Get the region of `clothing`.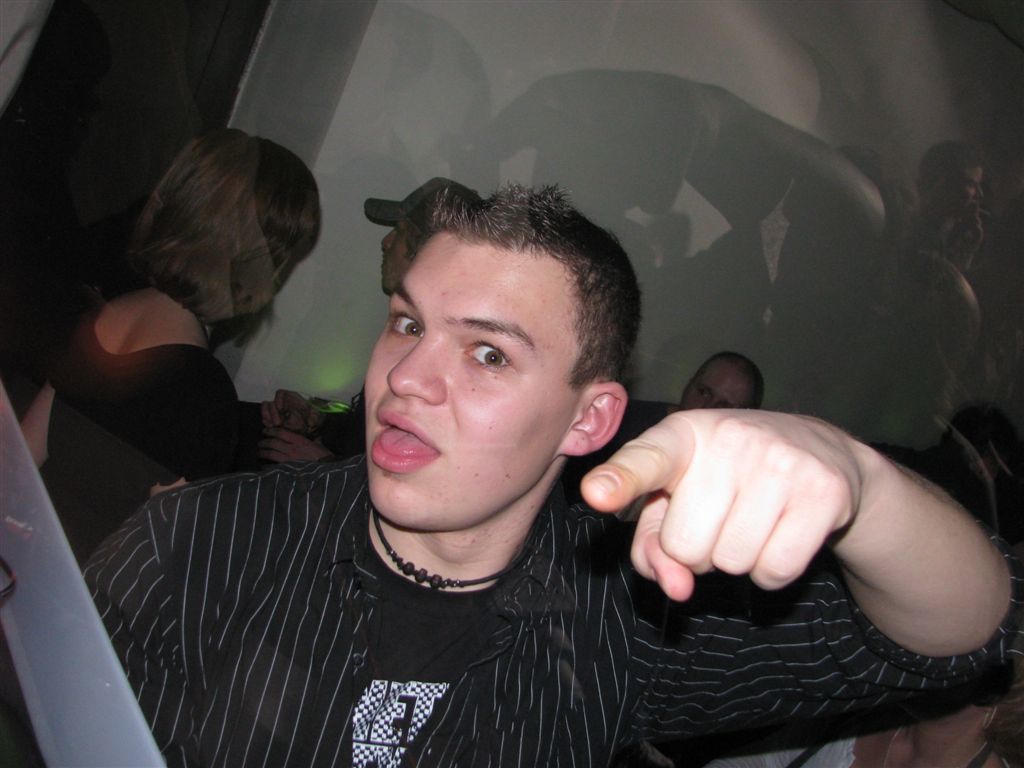
locate(711, 735, 1010, 767).
